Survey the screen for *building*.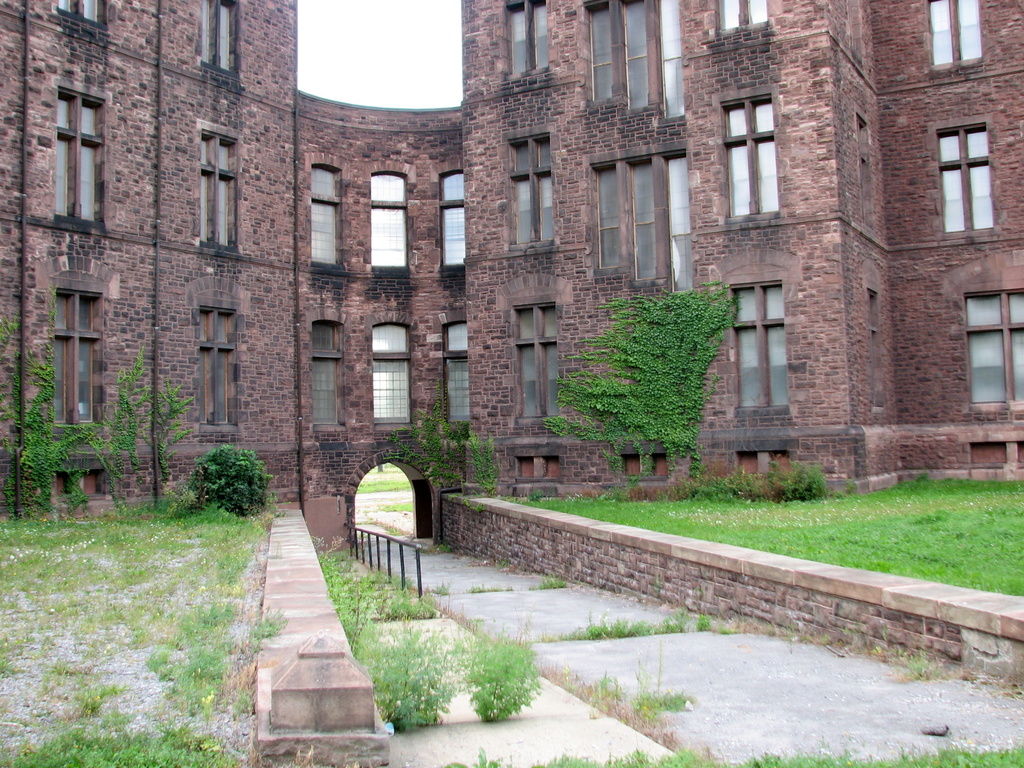
Survey found: left=0, top=0, right=1023, bottom=520.
